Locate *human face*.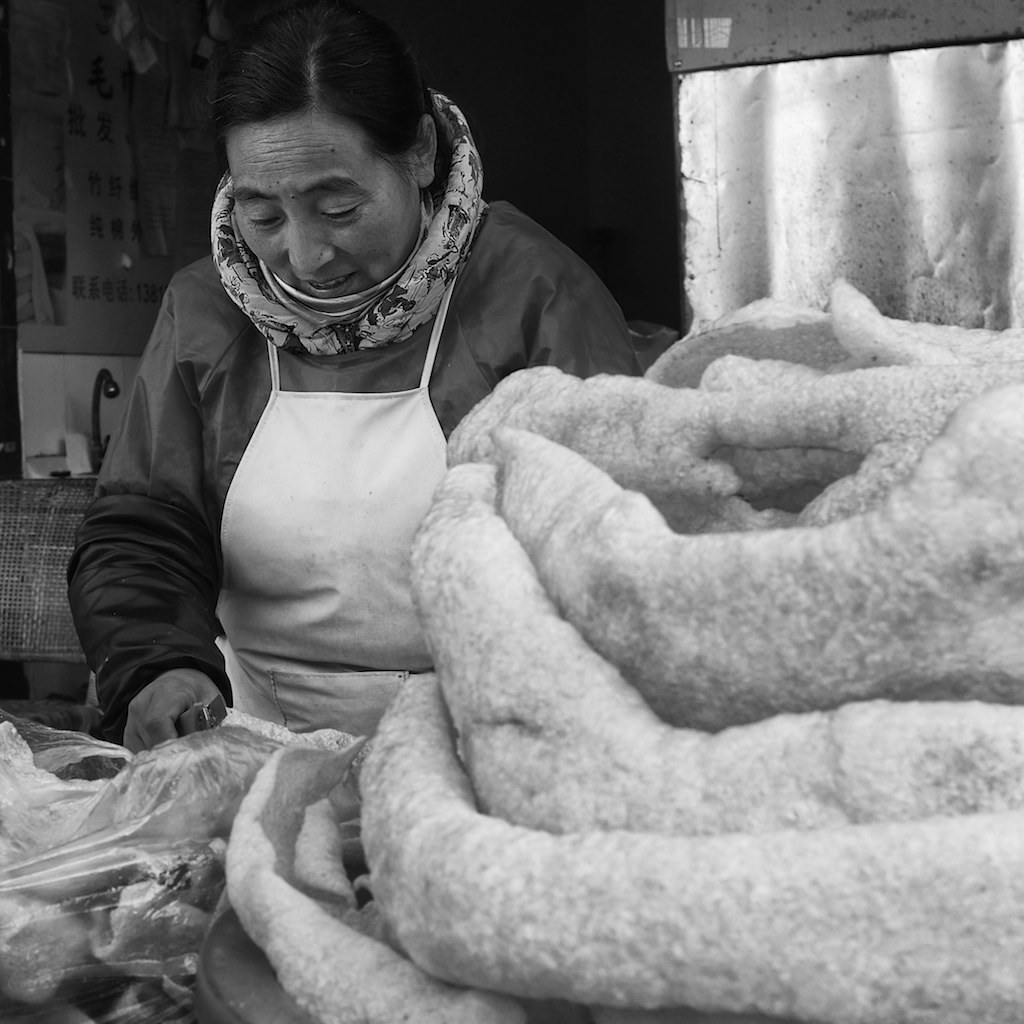
Bounding box: (220,118,413,296).
